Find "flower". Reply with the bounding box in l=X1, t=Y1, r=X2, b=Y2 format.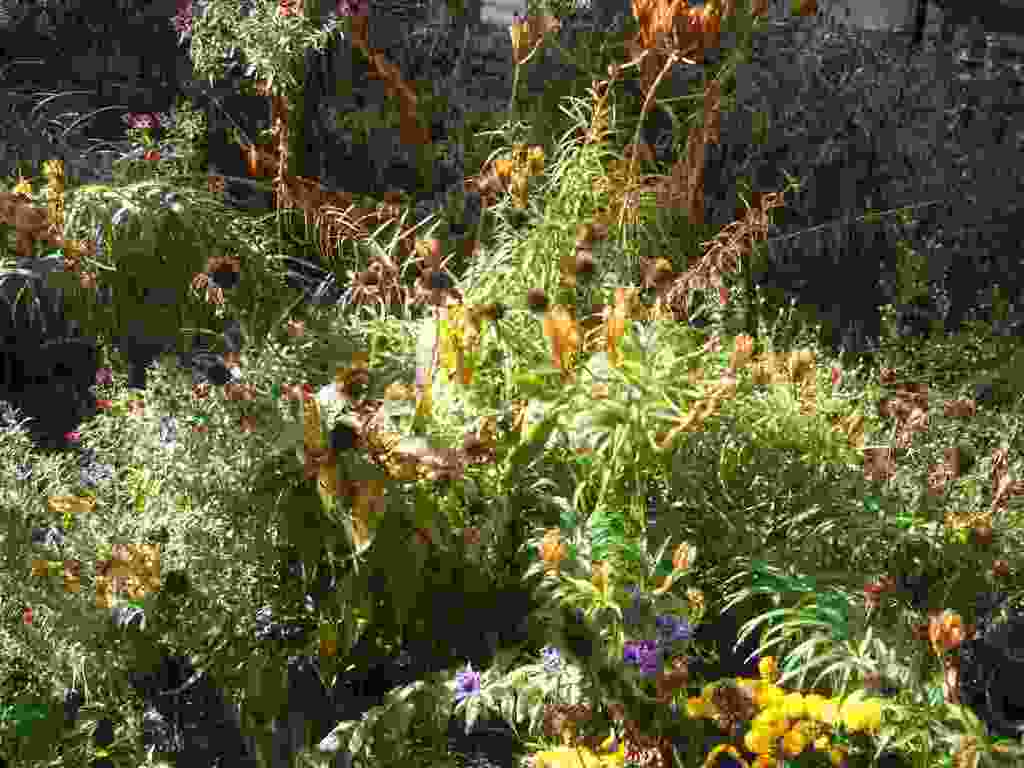
l=919, t=605, r=956, b=671.
